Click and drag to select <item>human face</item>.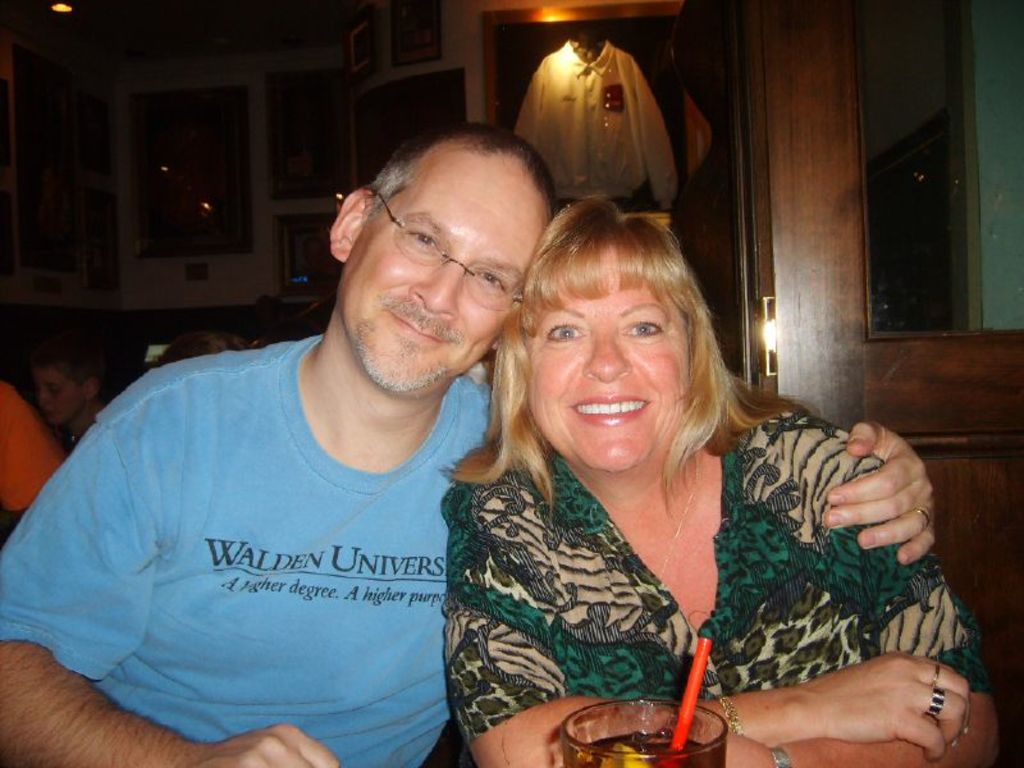
Selection: {"x1": 335, "y1": 157, "x2": 549, "y2": 396}.
